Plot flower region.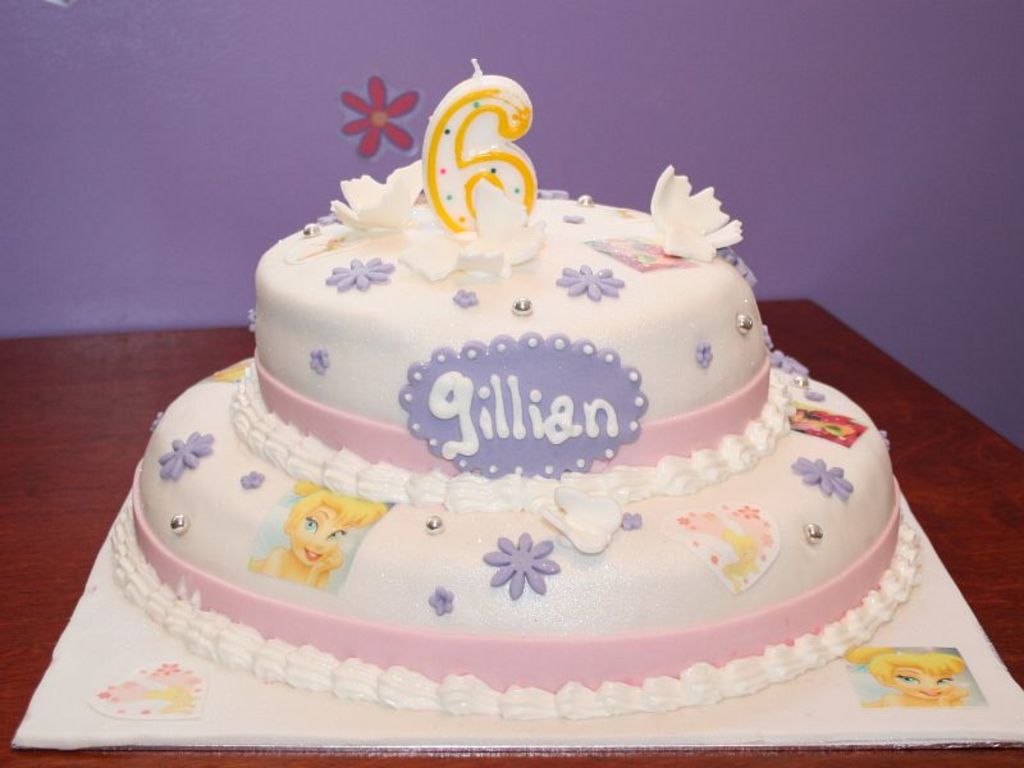
Plotted at {"x1": 791, "y1": 452, "x2": 854, "y2": 504}.
